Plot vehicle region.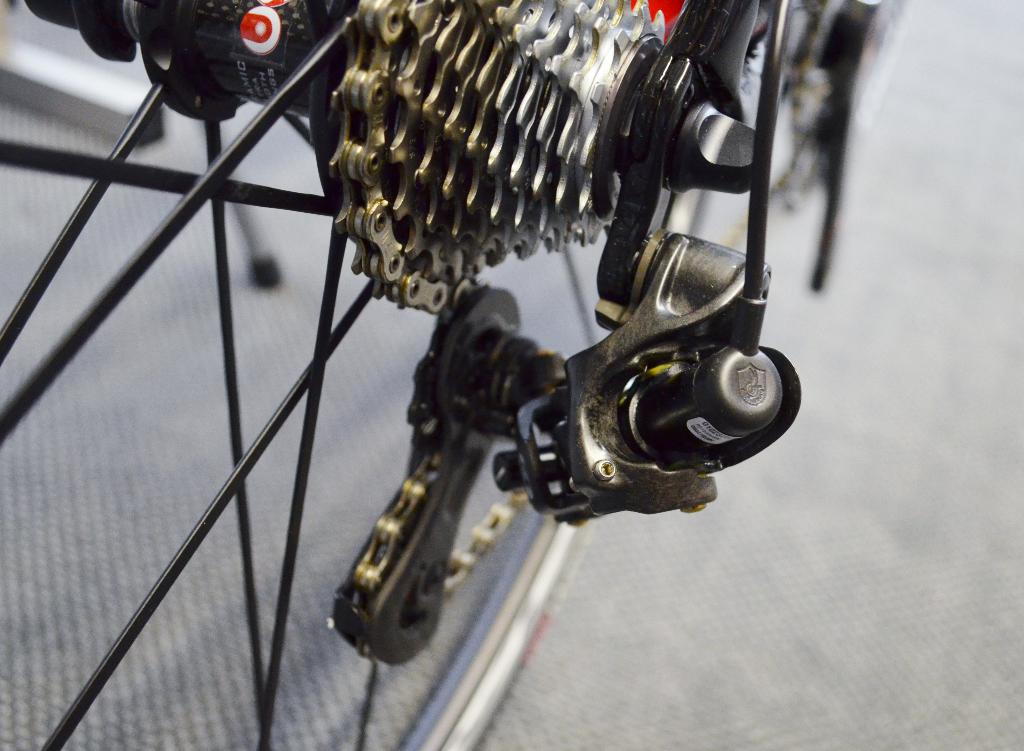
Plotted at {"x1": 0, "y1": 0, "x2": 907, "y2": 750}.
